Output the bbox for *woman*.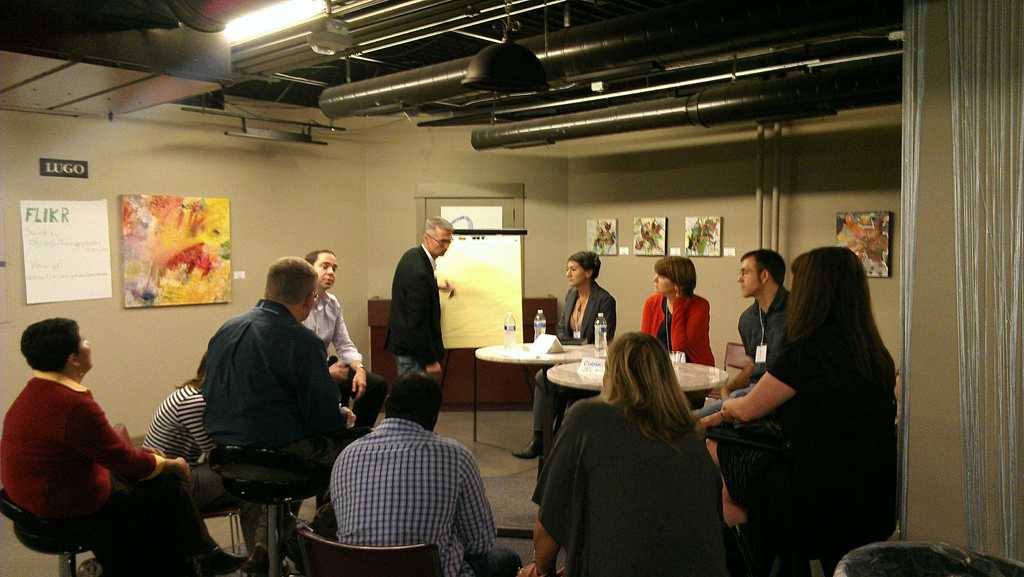
136:372:246:517.
